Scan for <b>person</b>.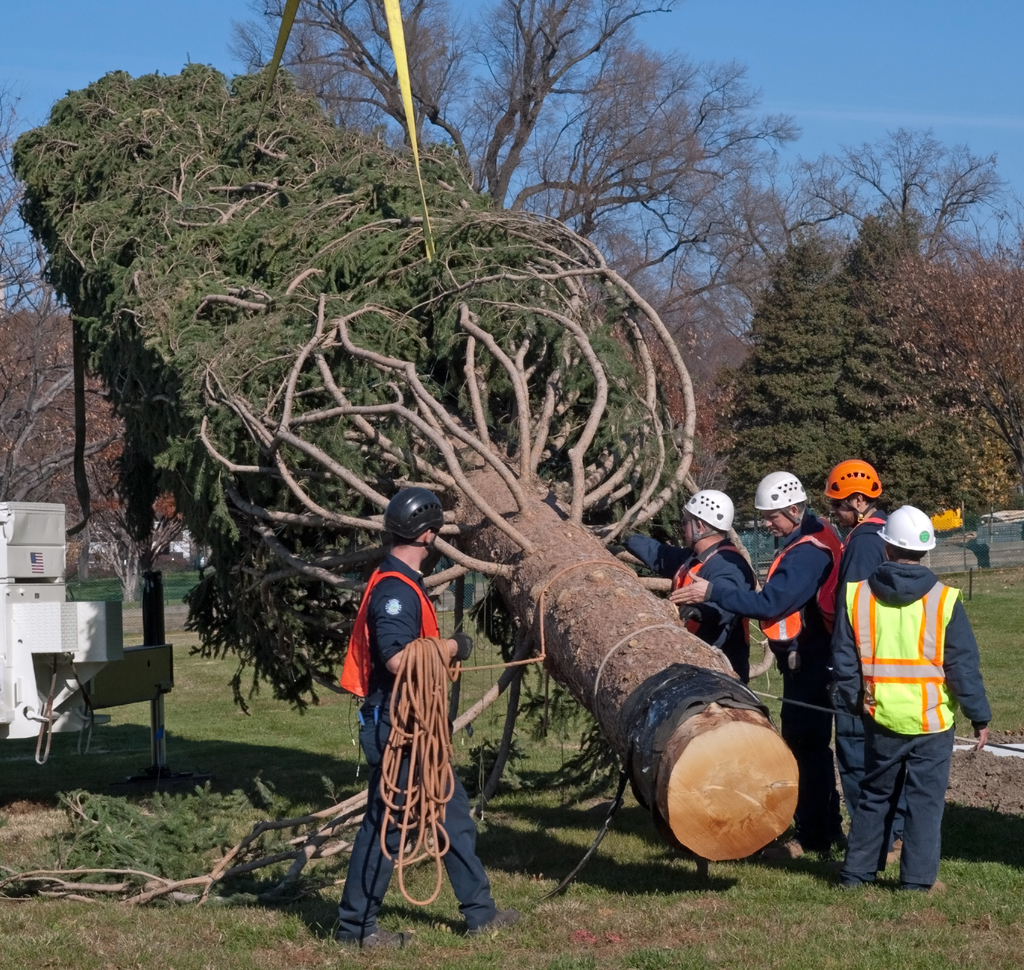
Scan result: detection(814, 458, 897, 862).
